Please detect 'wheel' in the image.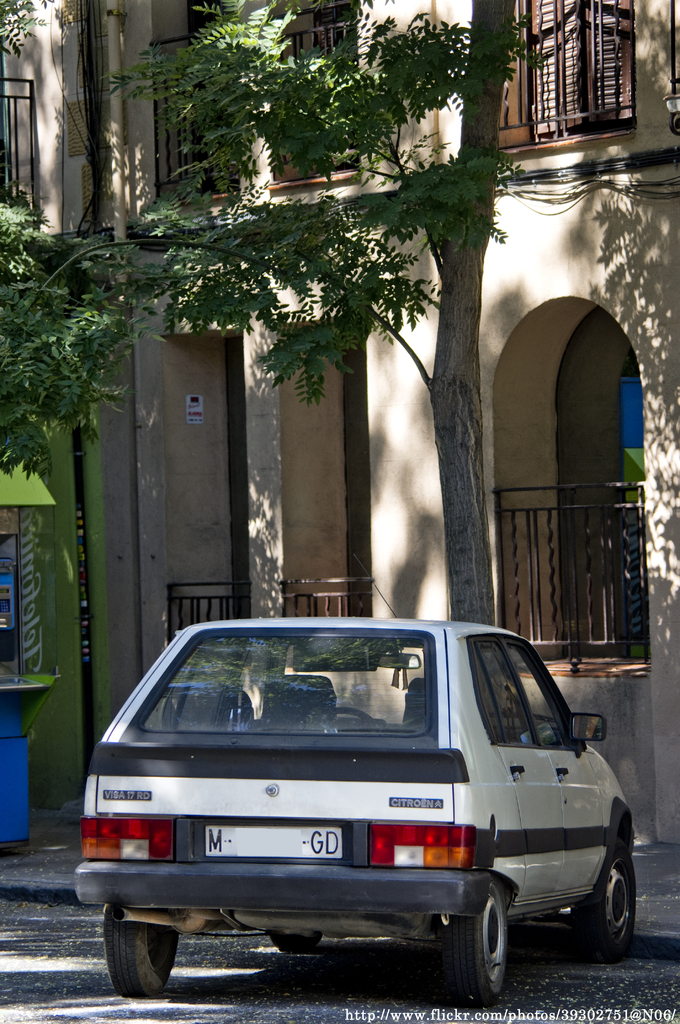
585:841:634:961.
